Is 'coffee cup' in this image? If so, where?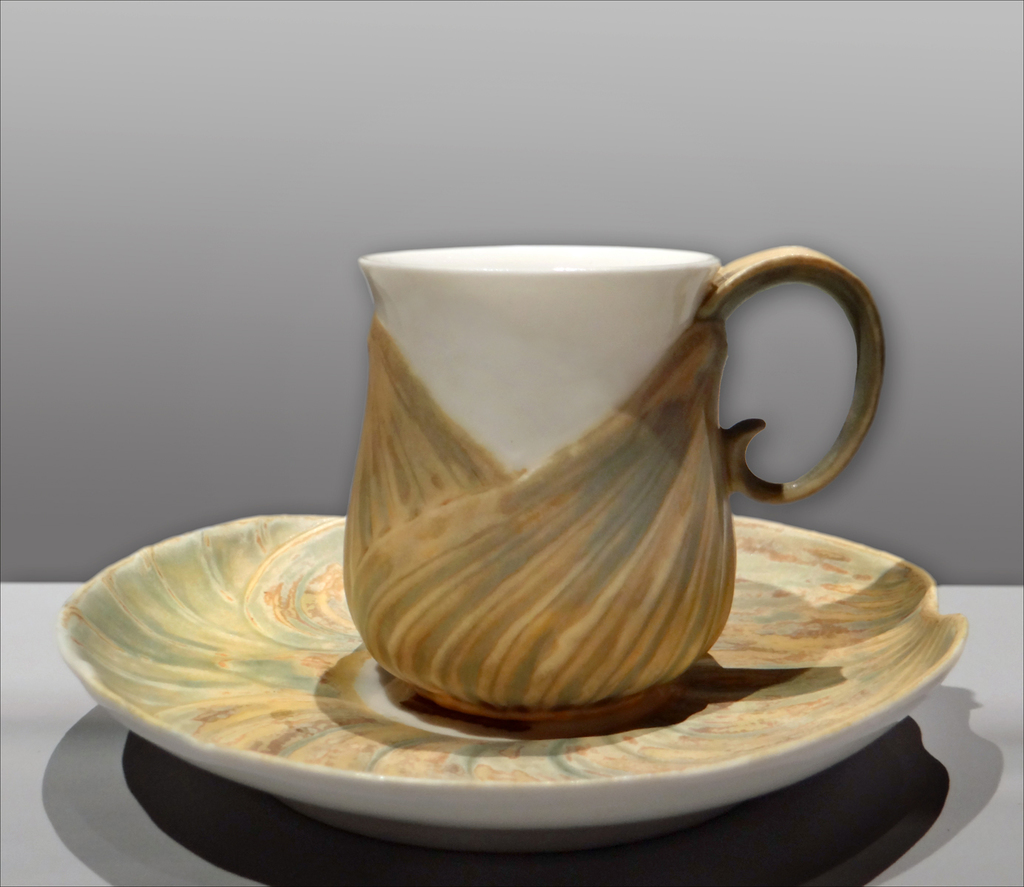
Yes, at locate(350, 239, 887, 714).
